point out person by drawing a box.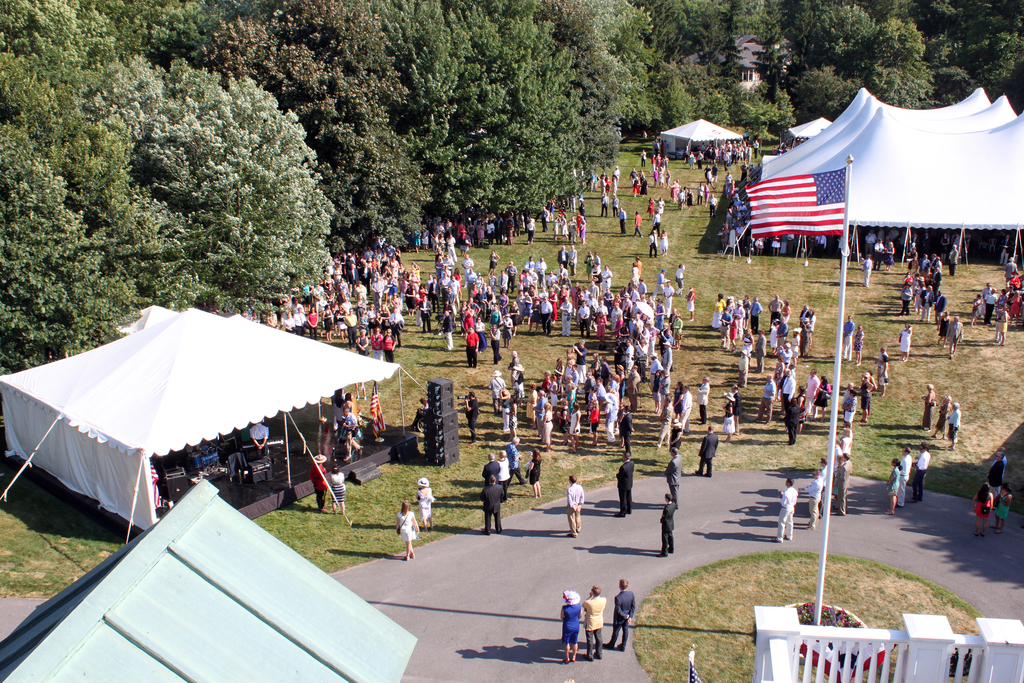
[561, 588, 586, 660].
